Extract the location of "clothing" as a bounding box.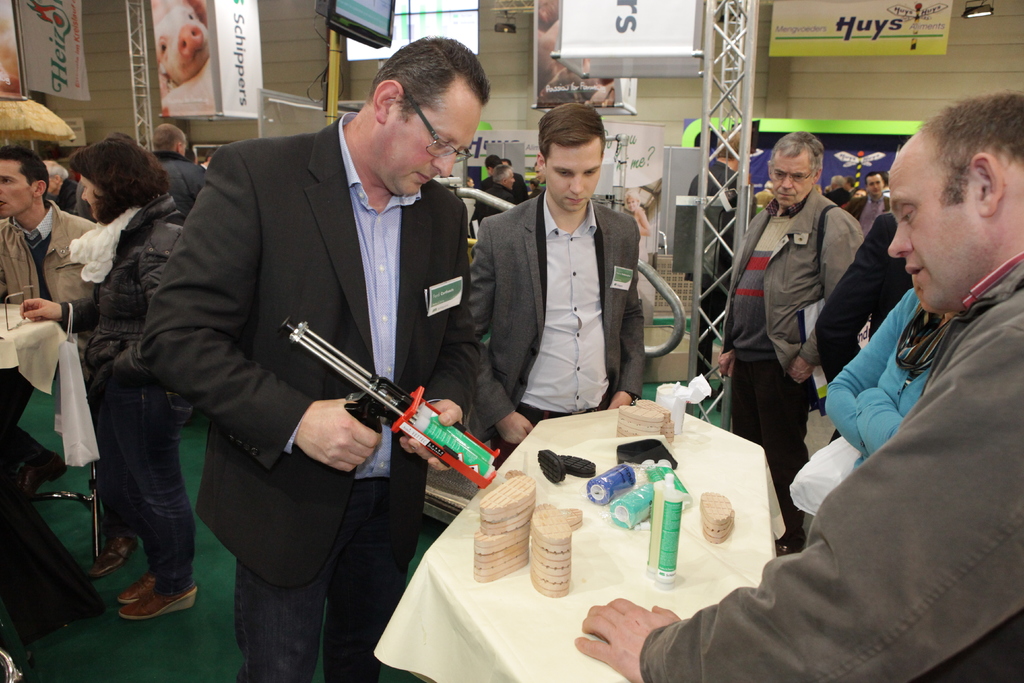
bbox=(481, 181, 530, 235).
